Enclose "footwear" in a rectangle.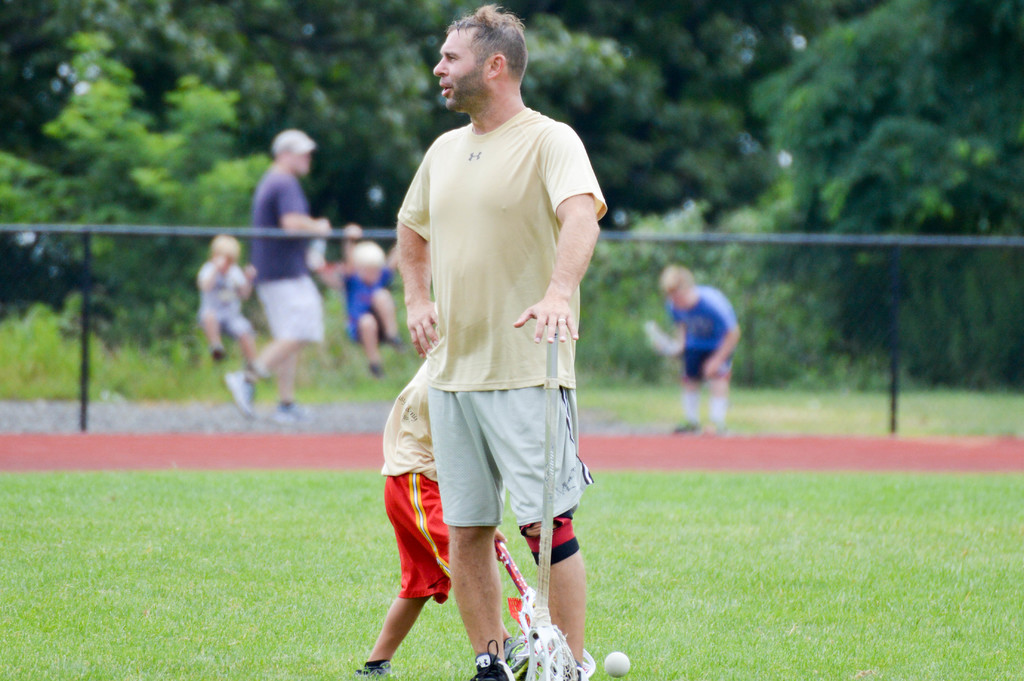
(467,632,512,680).
